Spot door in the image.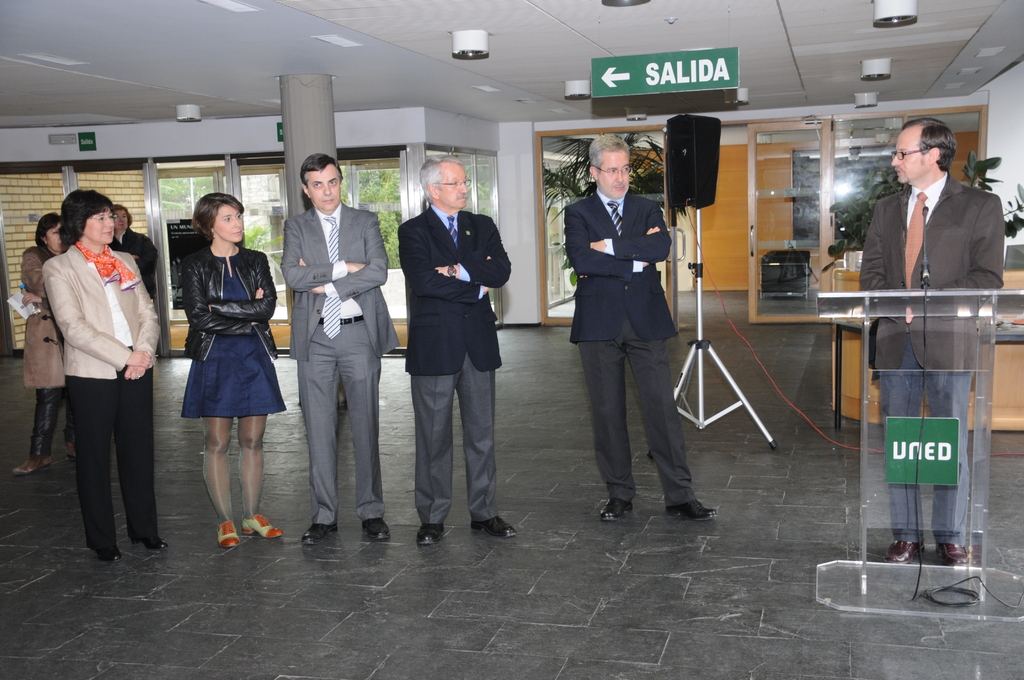
door found at l=538, t=124, r=687, b=329.
